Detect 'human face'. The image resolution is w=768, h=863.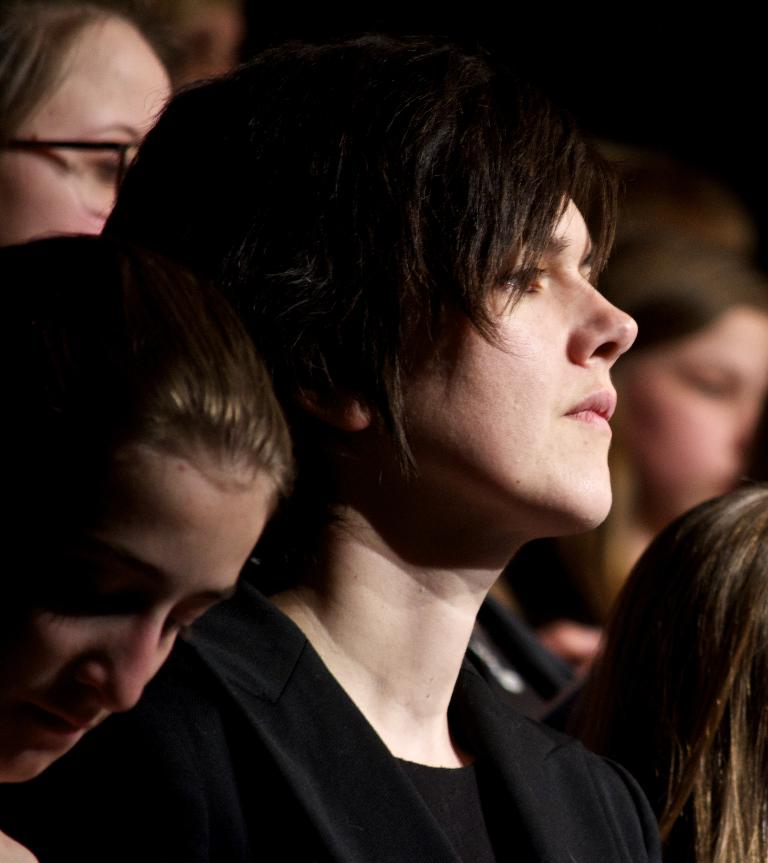
(x1=370, y1=182, x2=640, y2=529).
